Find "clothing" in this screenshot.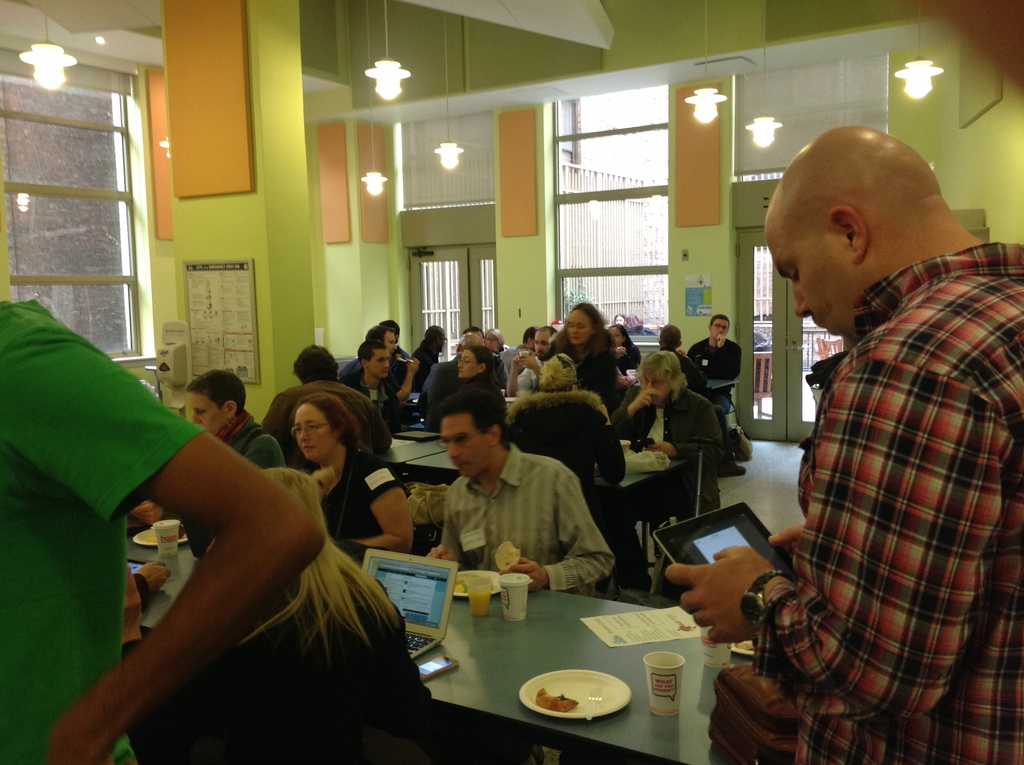
The bounding box for "clothing" is box=[684, 338, 738, 381].
